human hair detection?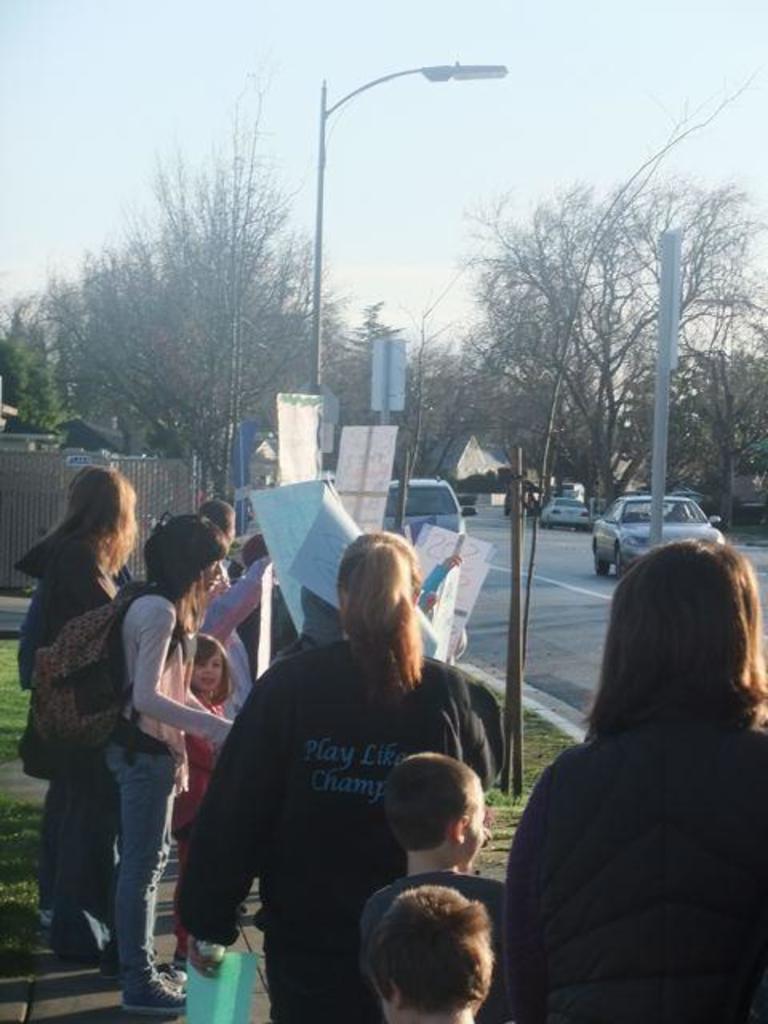
40 464 142 581
